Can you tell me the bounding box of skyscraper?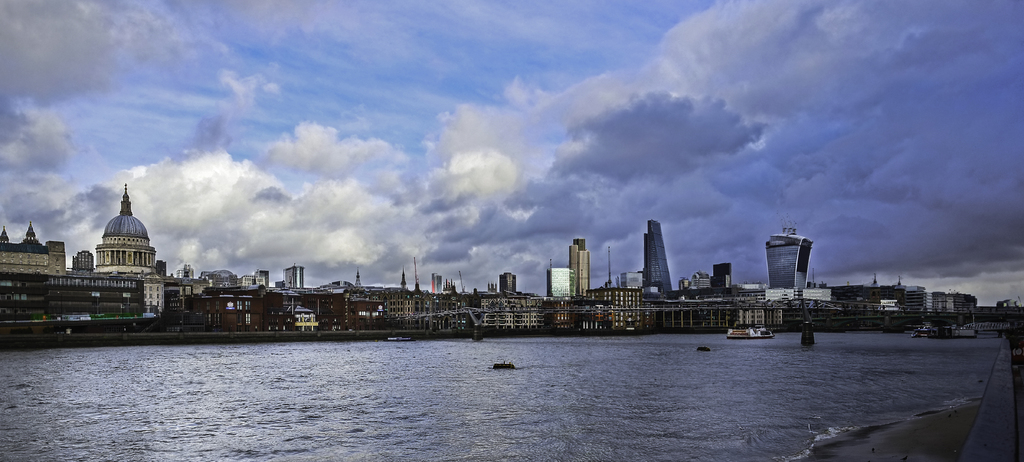
{"x1": 761, "y1": 224, "x2": 813, "y2": 293}.
